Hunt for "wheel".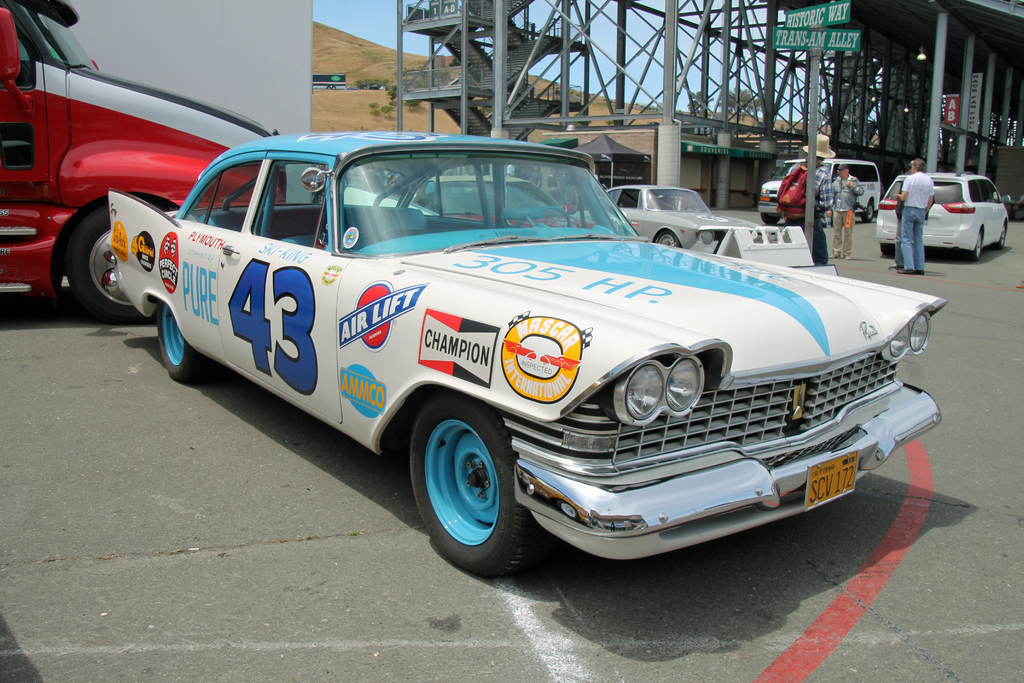
Hunted down at 58,199,127,312.
